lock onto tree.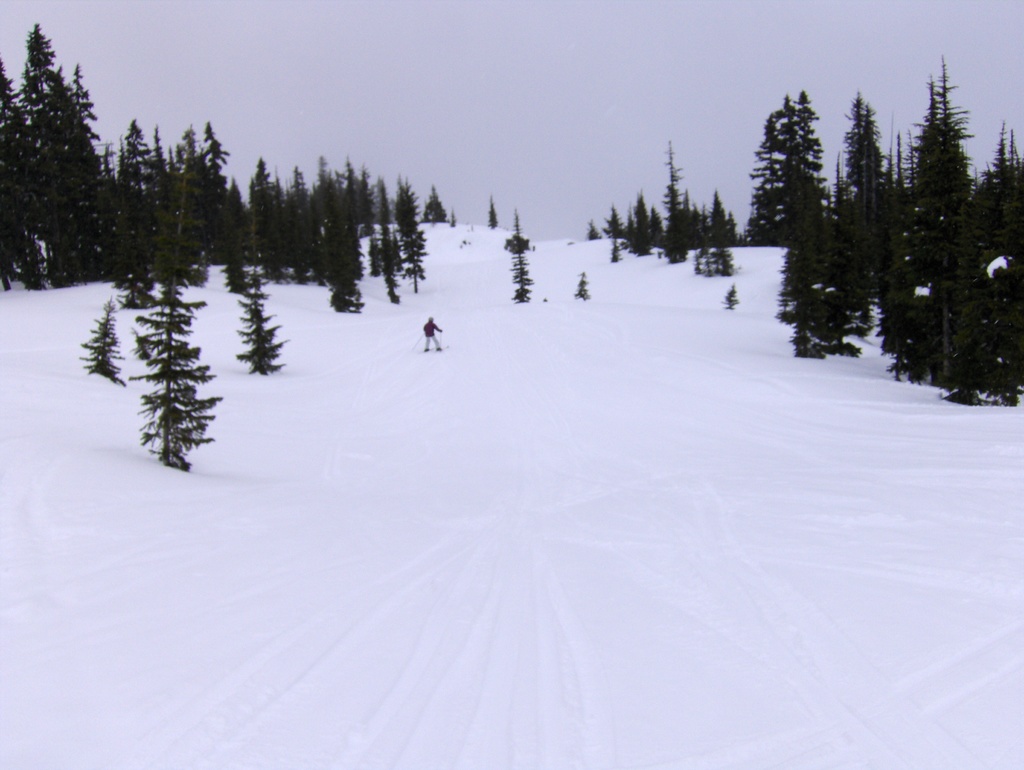
Locked: (372, 219, 408, 302).
